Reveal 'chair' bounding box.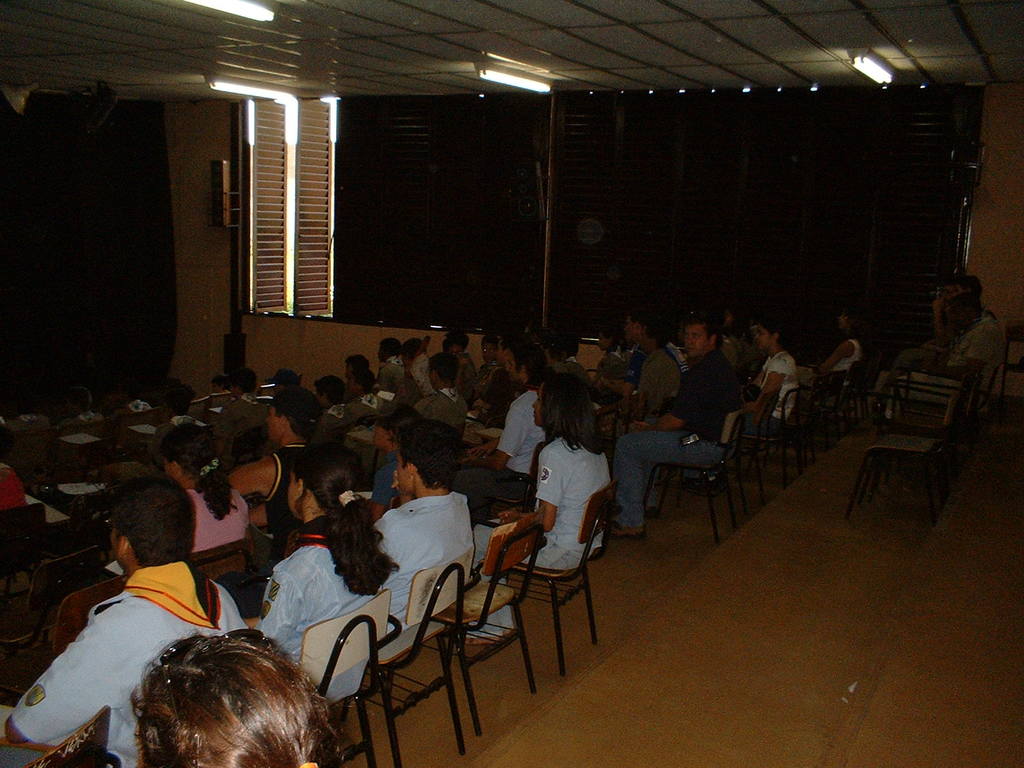
Revealed: 435 505 543 718.
